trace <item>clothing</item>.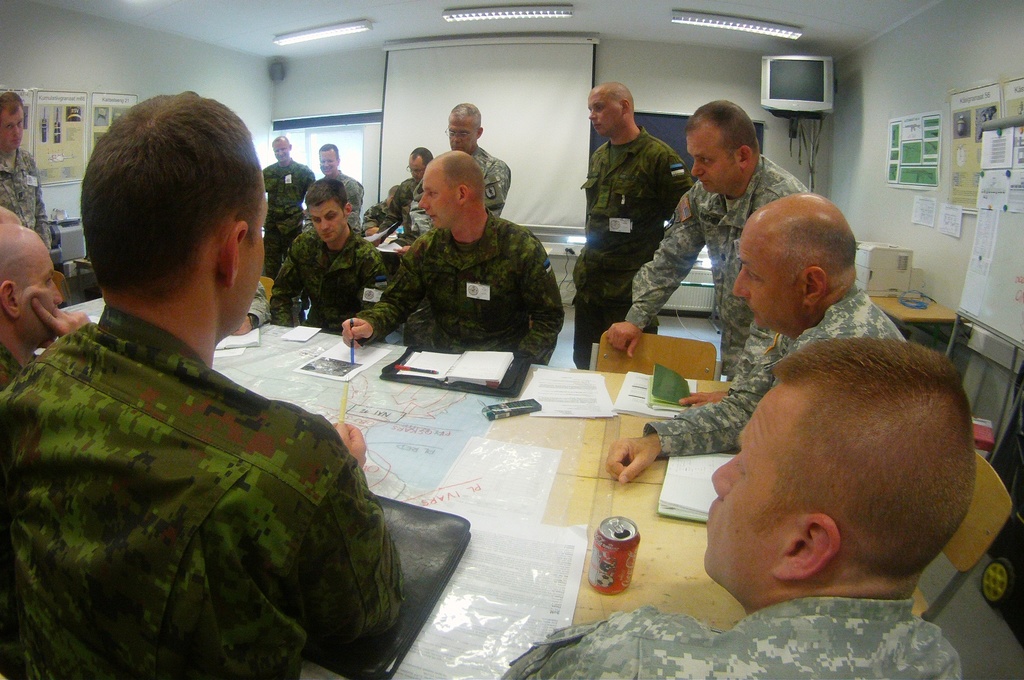
Traced to (left=641, top=289, right=900, bottom=458).
